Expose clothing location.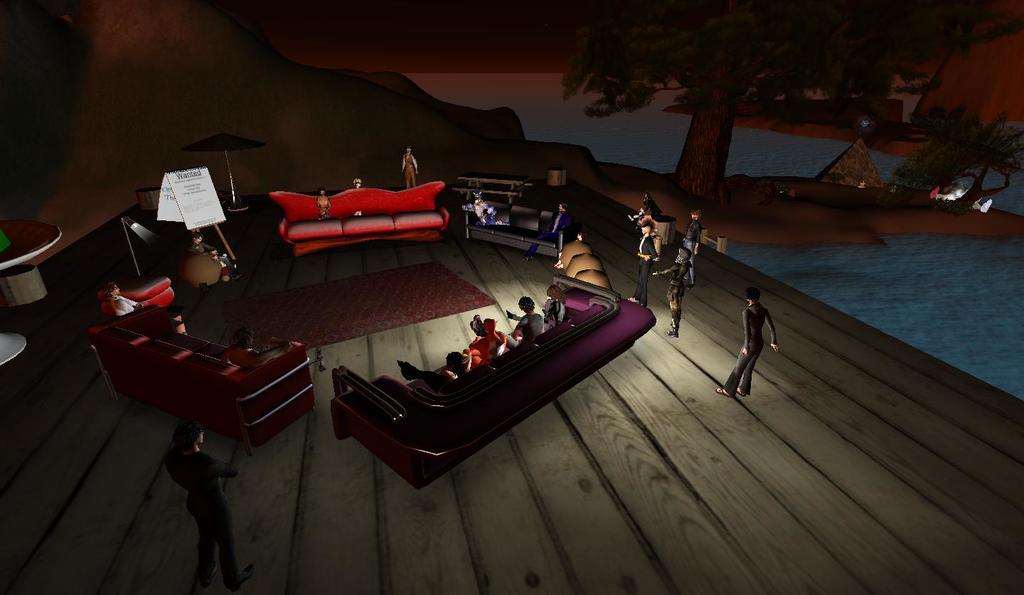
Exposed at 514 306 547 342.
